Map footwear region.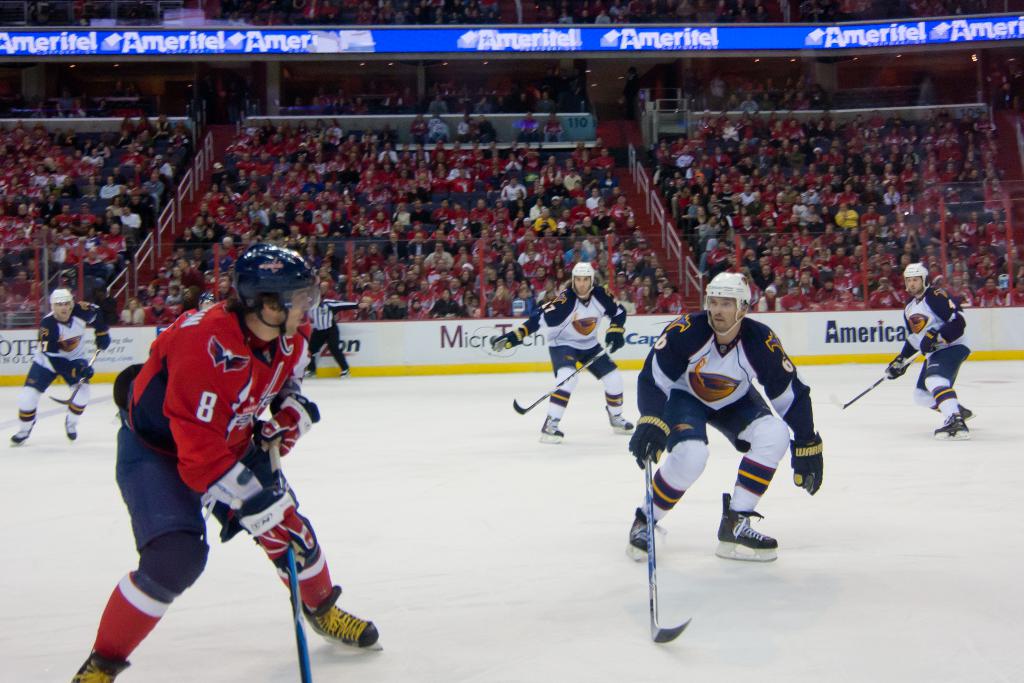
Mapped to bbox=[302, 370, 317, 377].
